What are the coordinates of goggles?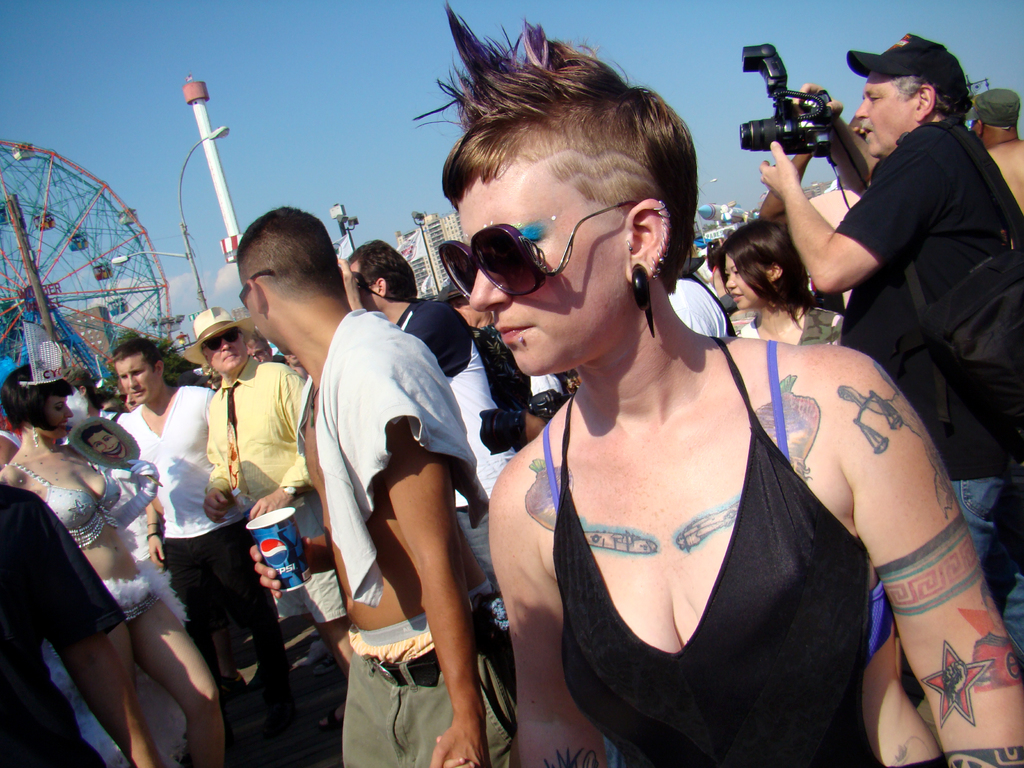
box(201, 331, 244, 351).
